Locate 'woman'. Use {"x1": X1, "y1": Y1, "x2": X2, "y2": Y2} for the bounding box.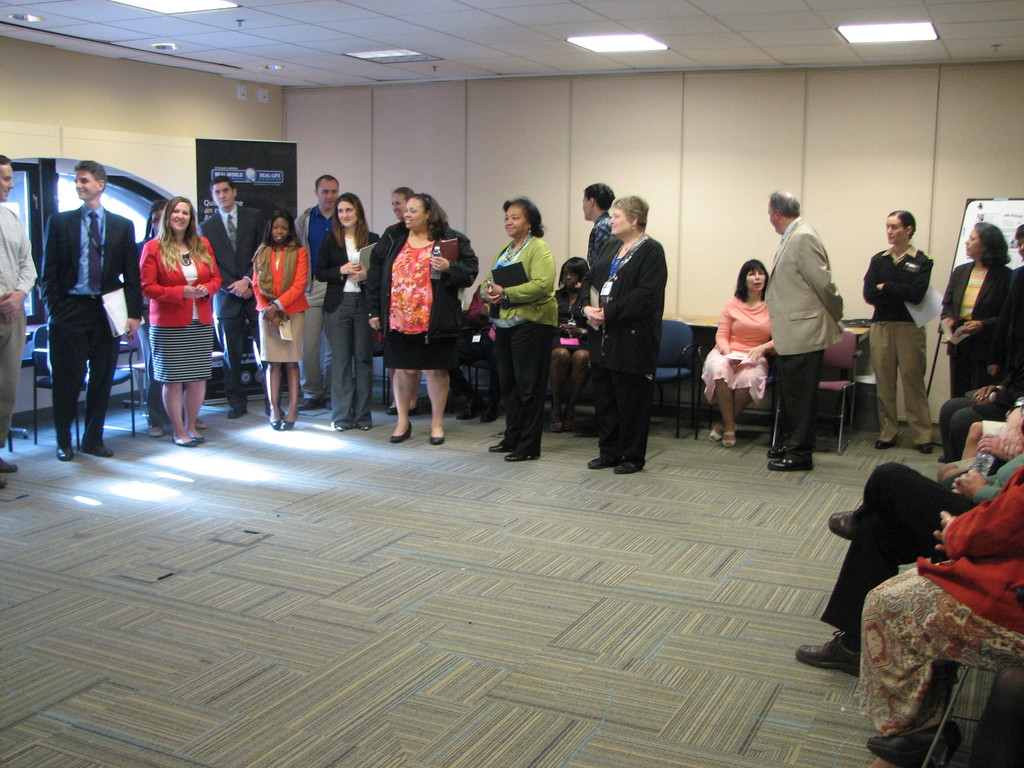
{"x1": 139, "y1": 204, "x2": 209, "y2": 439}.
